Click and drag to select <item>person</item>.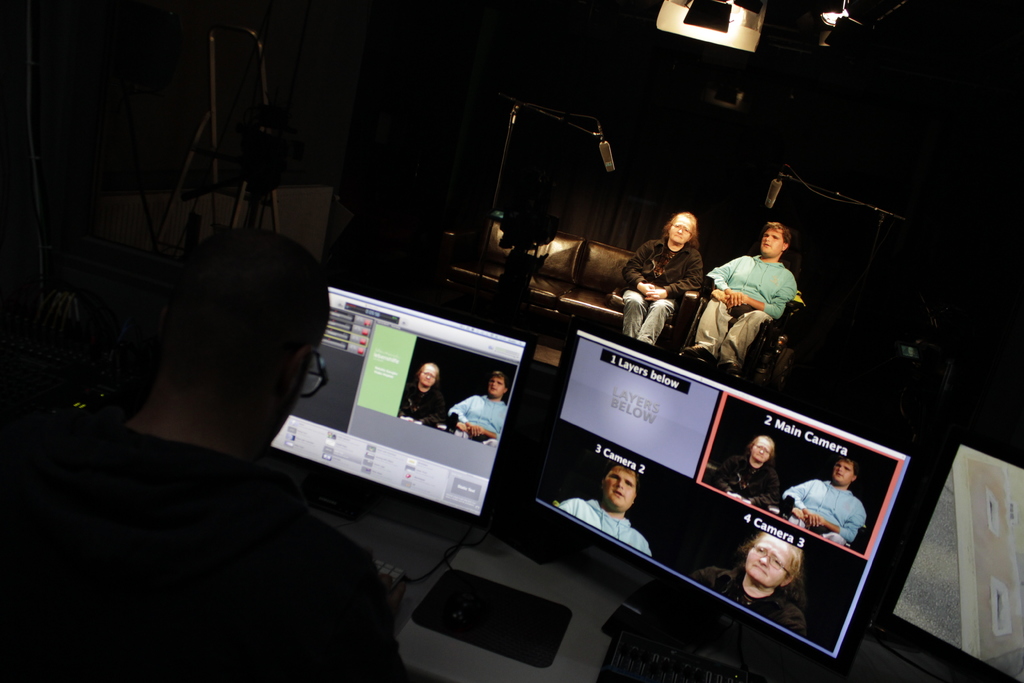
Selection: bbox(397, 360, 448, 419).
